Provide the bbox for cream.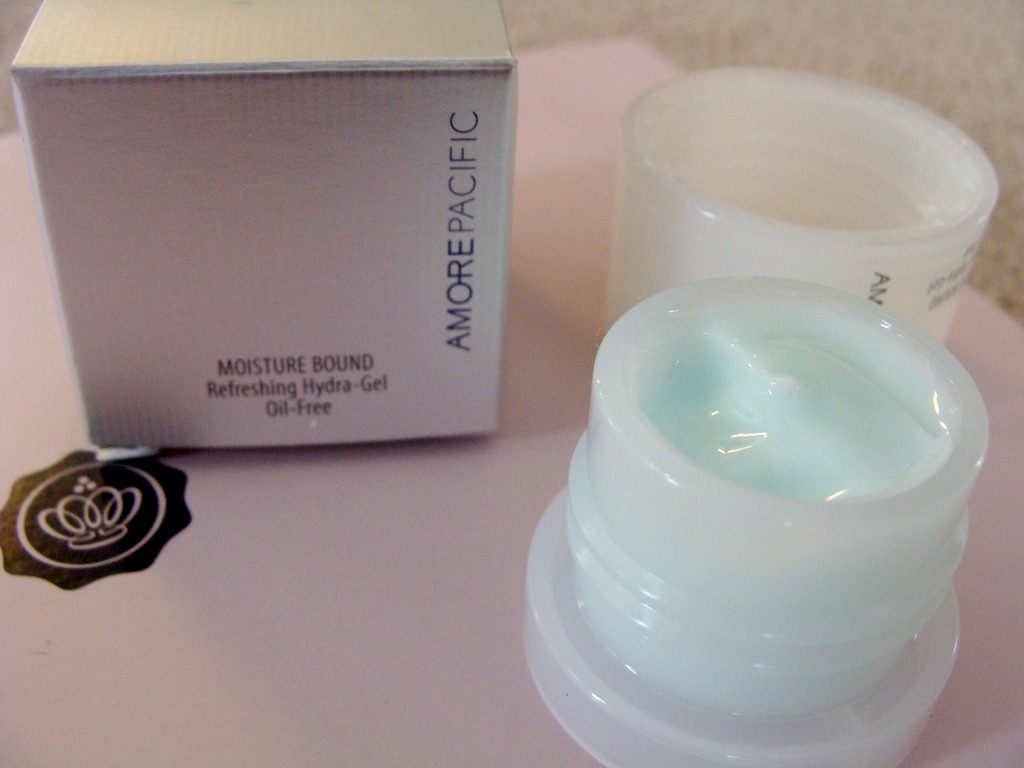
bbox=[571, 281, 986, 719].
